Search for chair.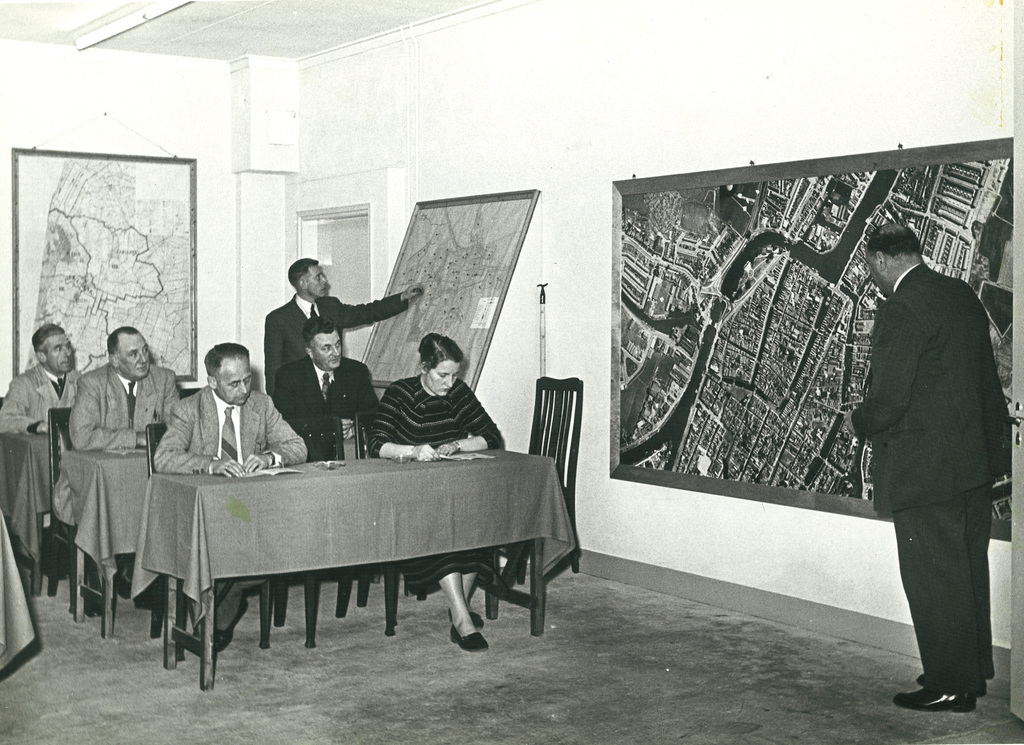
Found at 181 388 203 400.
